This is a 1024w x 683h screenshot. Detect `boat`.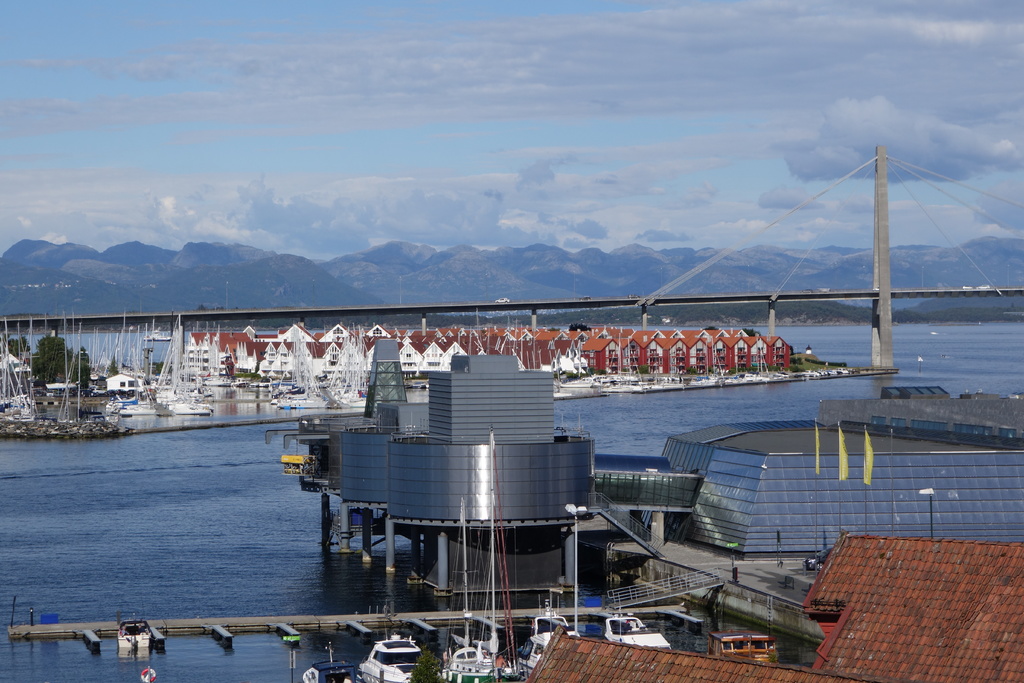
rect(359, 634, 433, 682).
